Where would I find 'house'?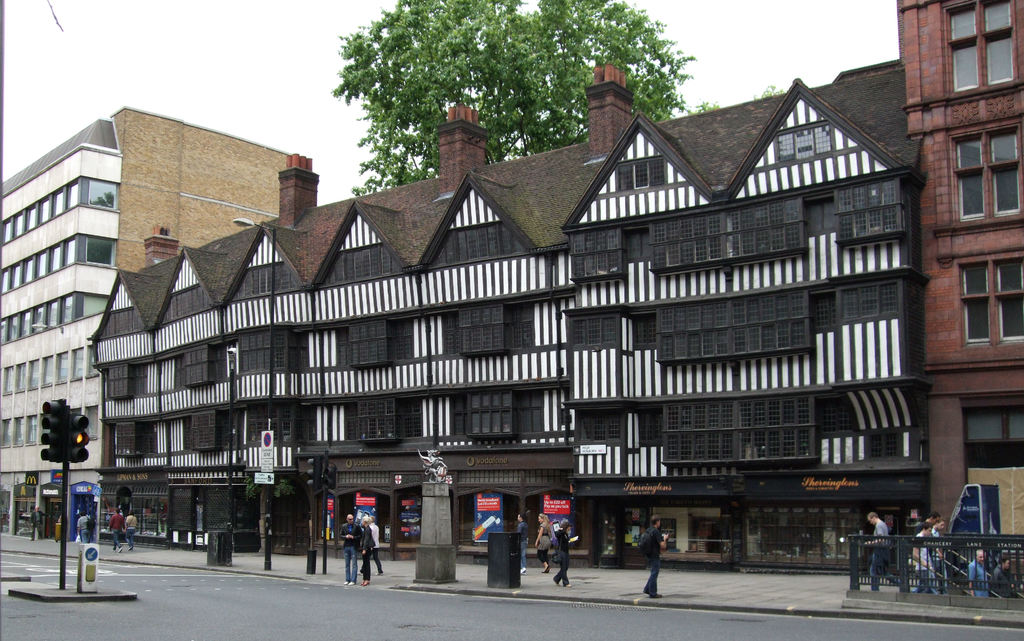
At left=88, top=58, right=924, bottom=588.
